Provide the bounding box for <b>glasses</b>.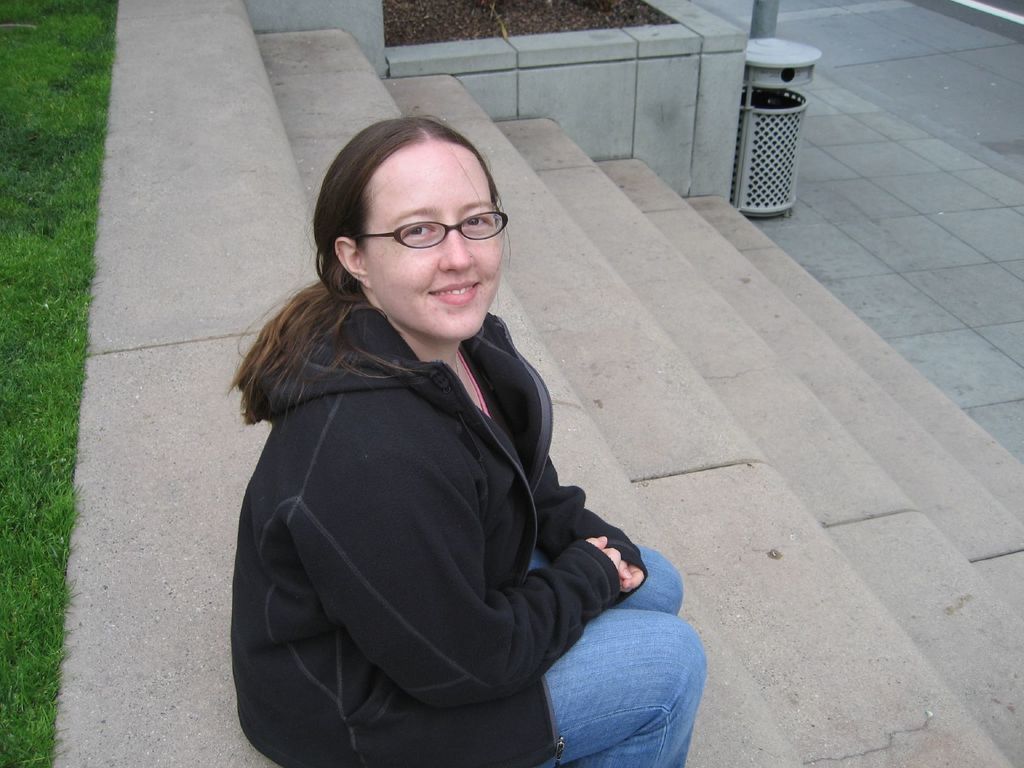
[left=349, top=209, right=511, bottom=249].
